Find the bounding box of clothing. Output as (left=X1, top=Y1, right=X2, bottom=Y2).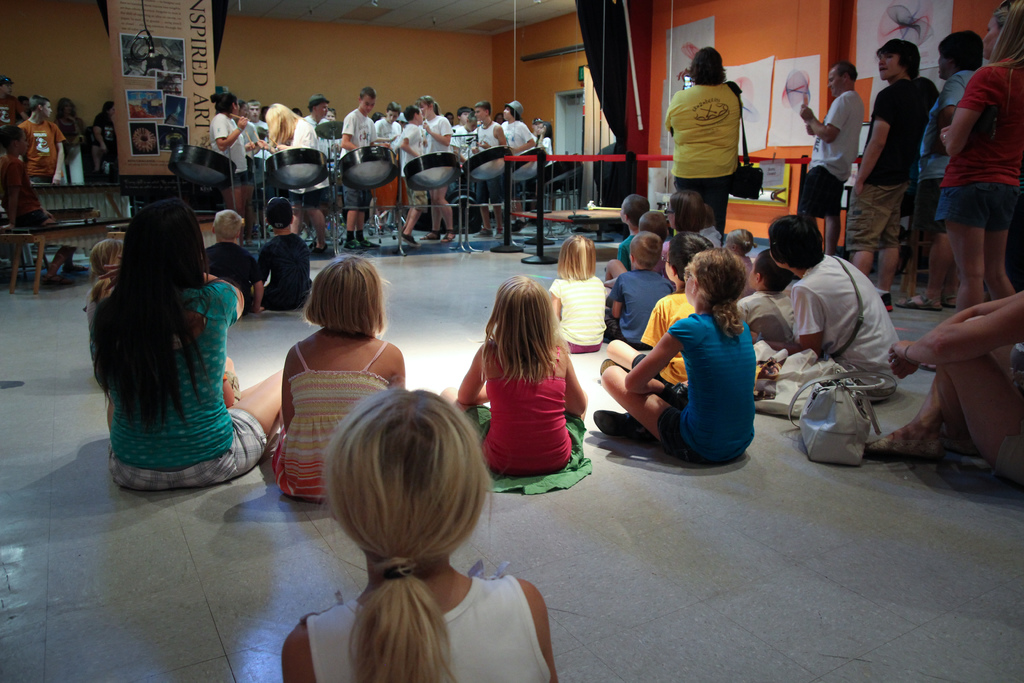
(left=376, top=117, right=401, bottom=149).
